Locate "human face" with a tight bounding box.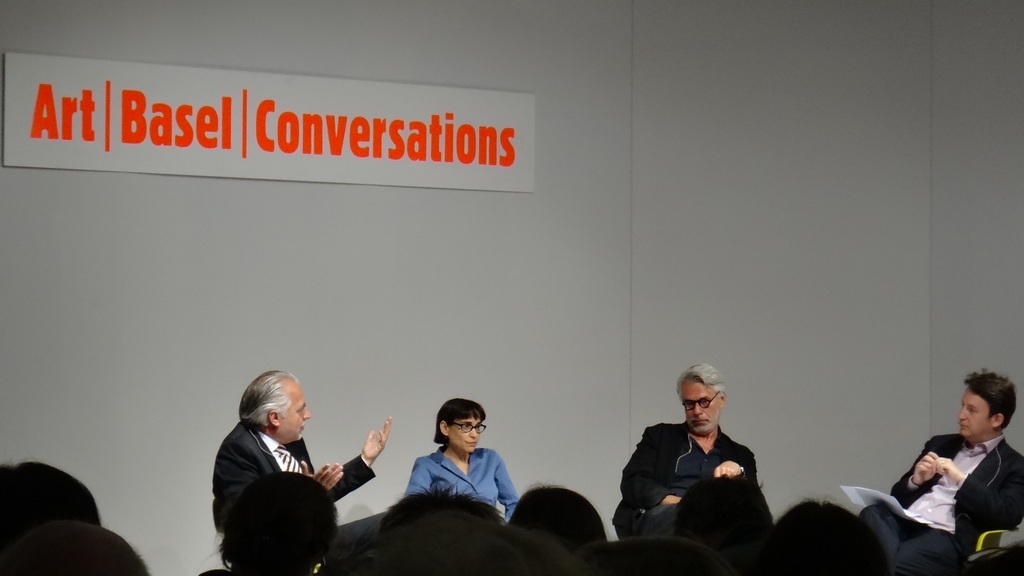
box=[281, 385, 310, 440].
